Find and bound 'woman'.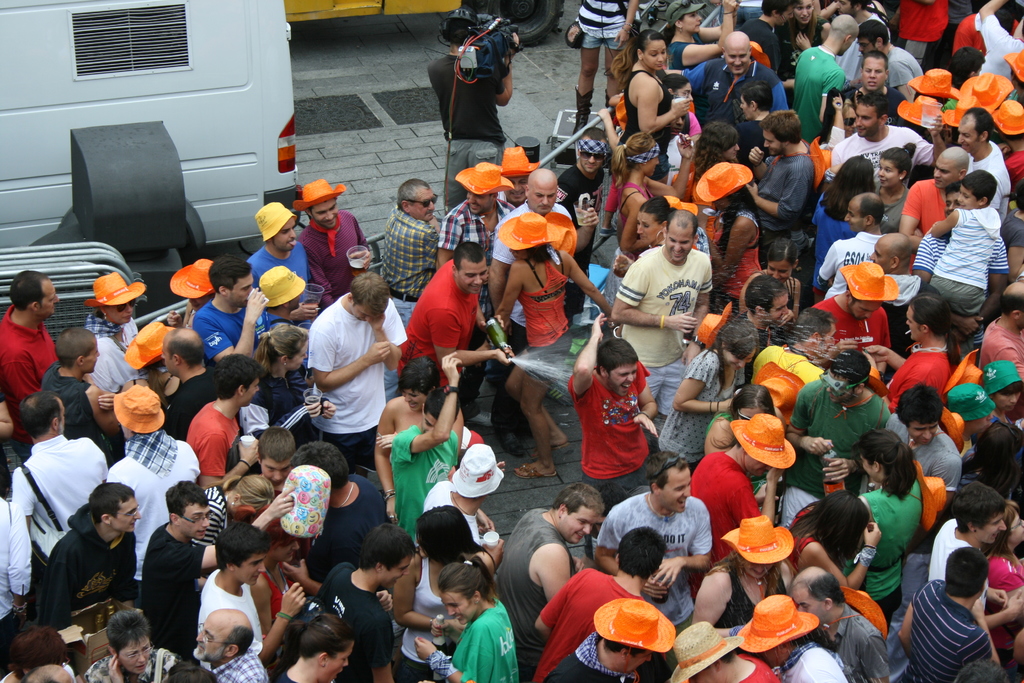
Bound: Rect(782, 482, 884, 597).
